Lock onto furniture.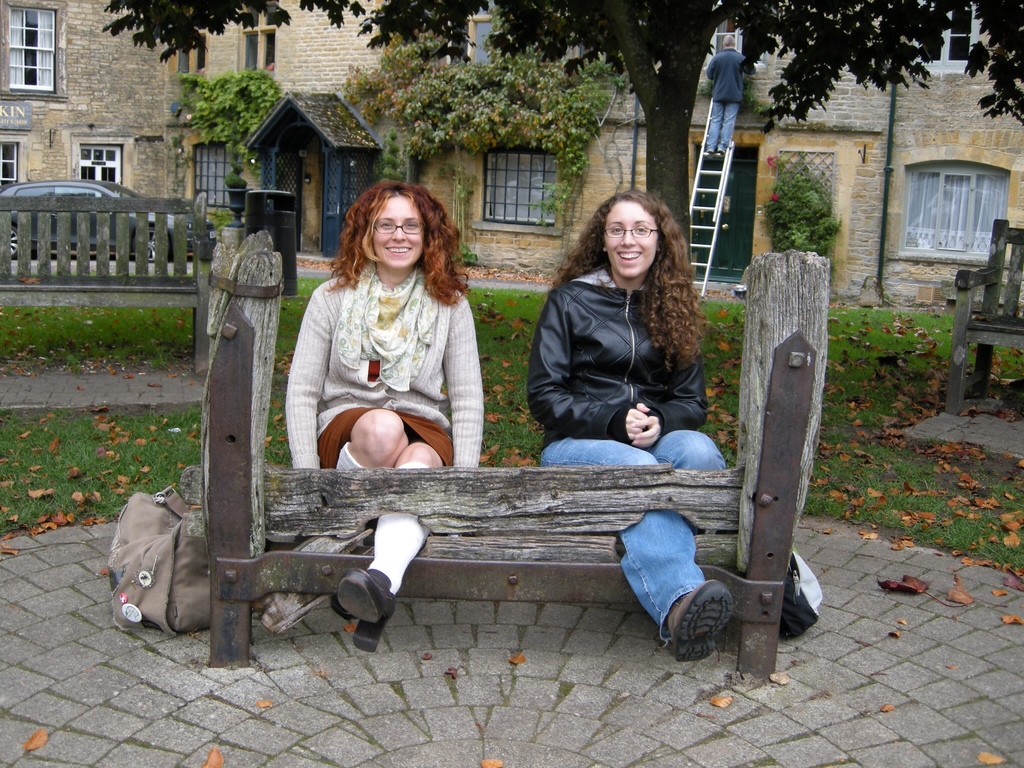
Locked: {"x1": 0, "y1": 191, "x2": 211, "y2": 375}.
